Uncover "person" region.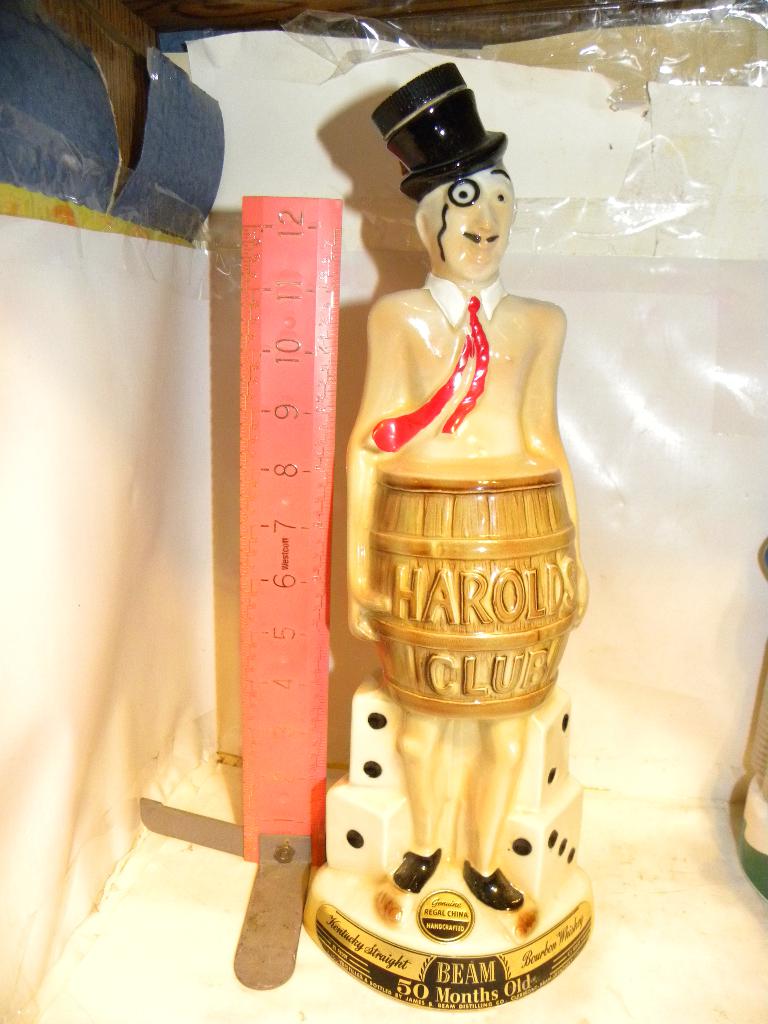
Uncovered: 298 58 611 973.
